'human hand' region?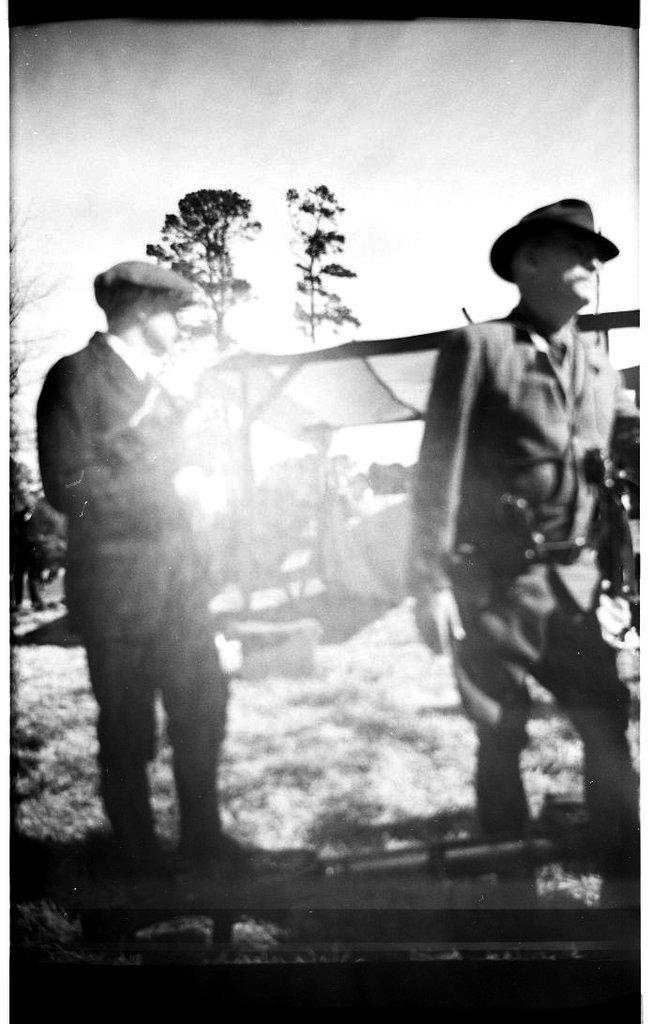
[166,462,207,506]
